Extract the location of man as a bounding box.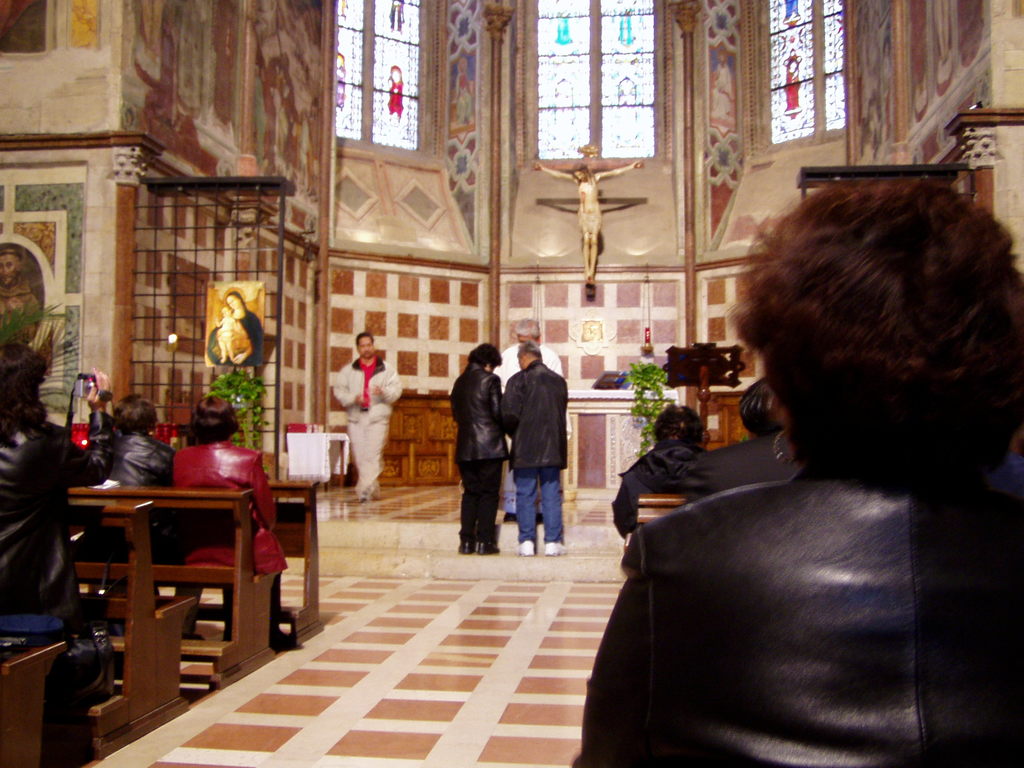
[left=609, top=182, right=1023, bottom=762].
